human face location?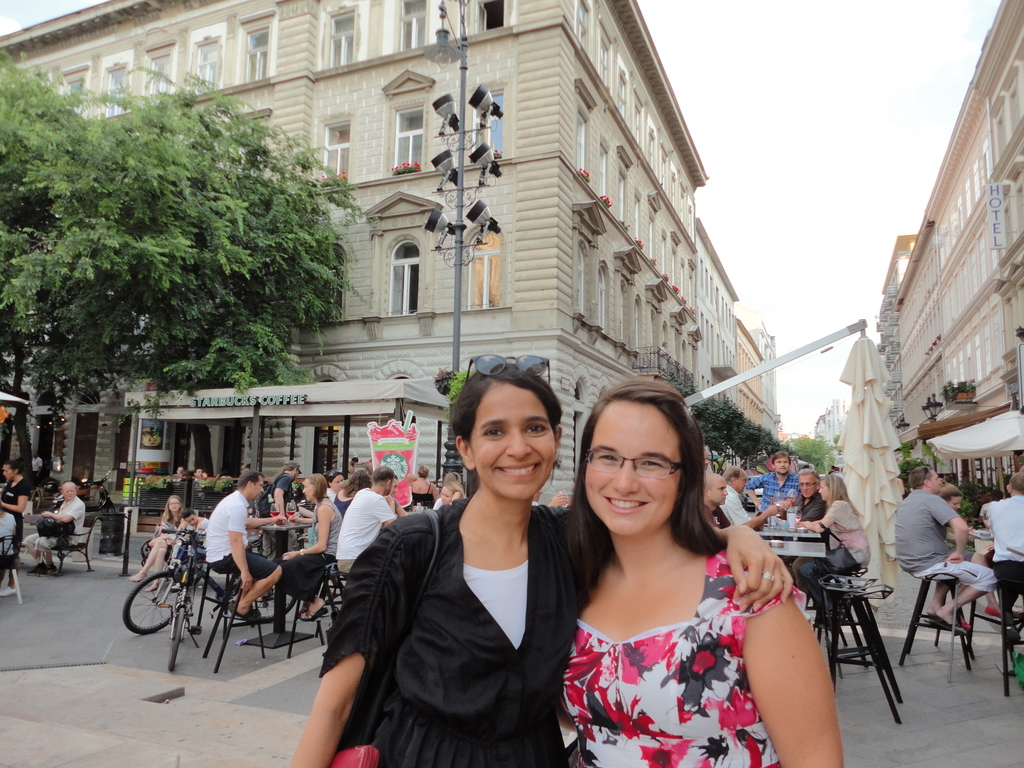
[x1=584, y1=401, x2=679, y2=536]
